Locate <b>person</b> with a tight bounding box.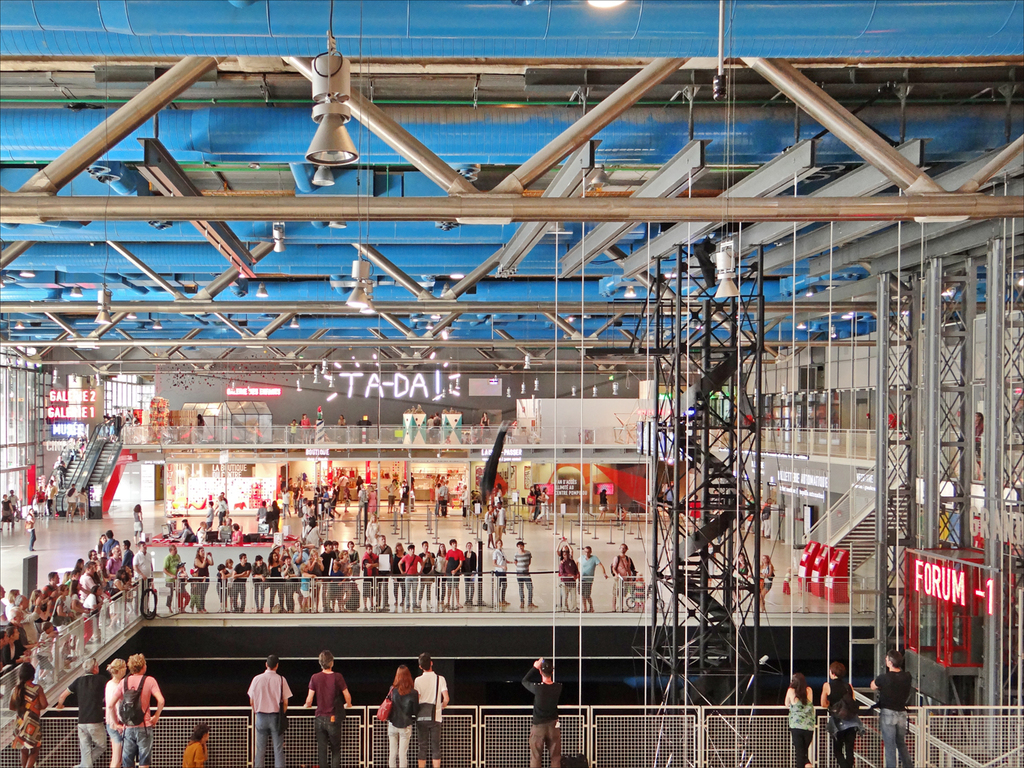
select_region(731, 554, 753, 614).
